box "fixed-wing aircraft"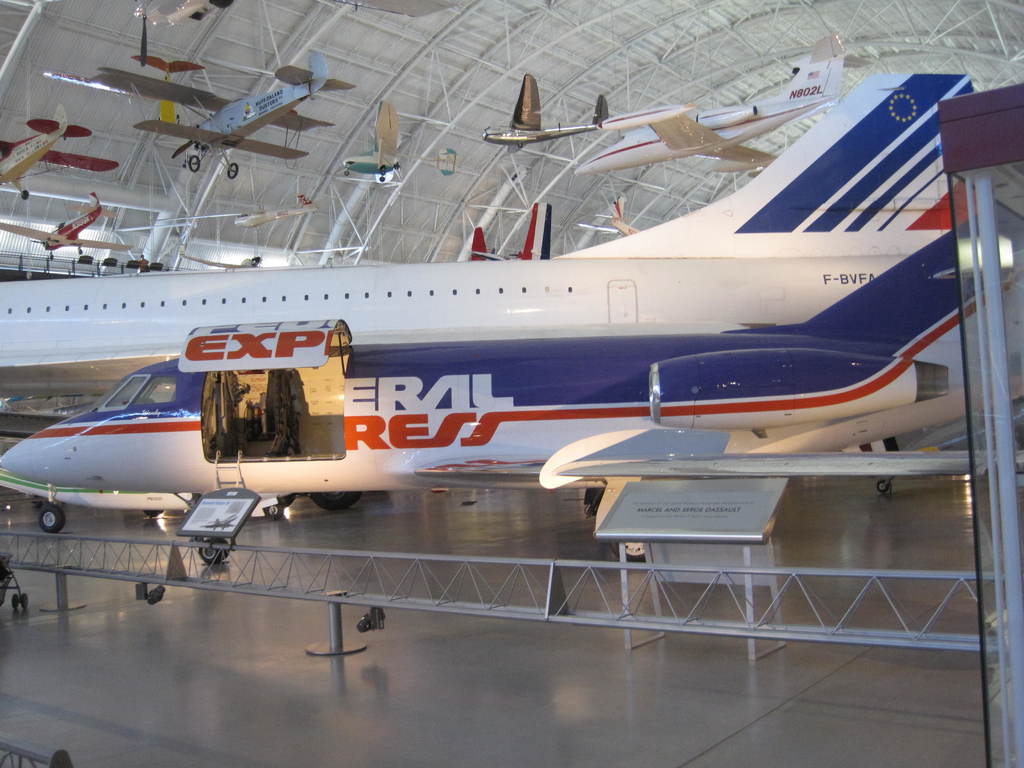
[1, 102, 122, 196]
